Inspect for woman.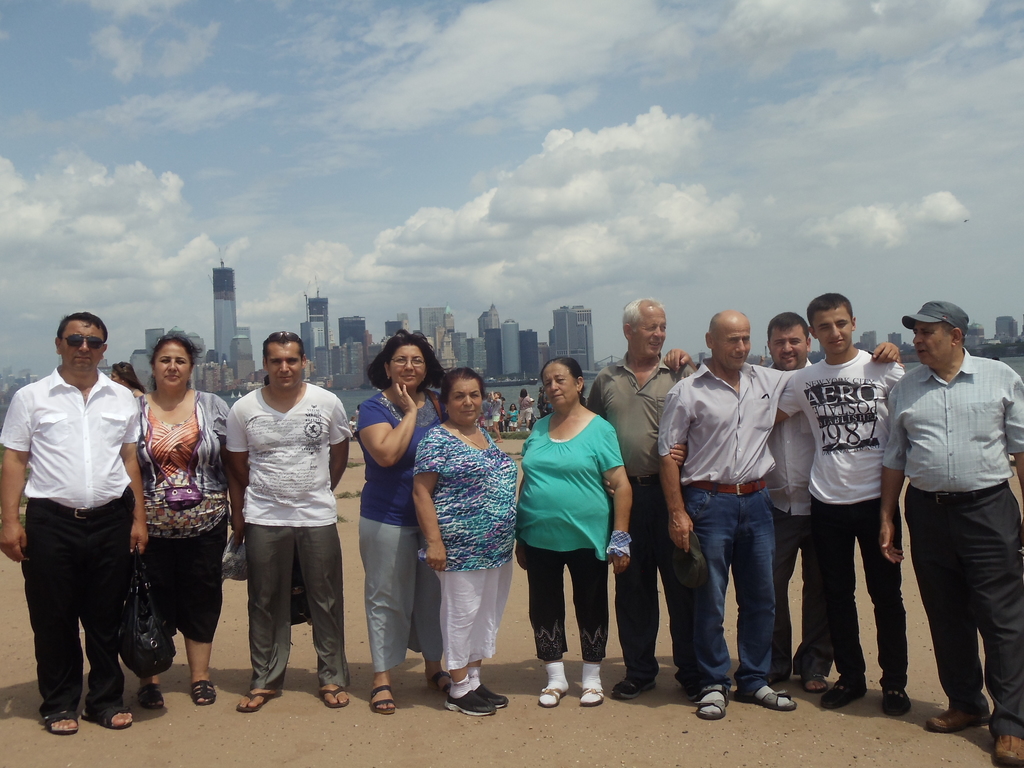
Inspection: {"left": 516, "top": 389, "right": 535, "bottom": 426}.
